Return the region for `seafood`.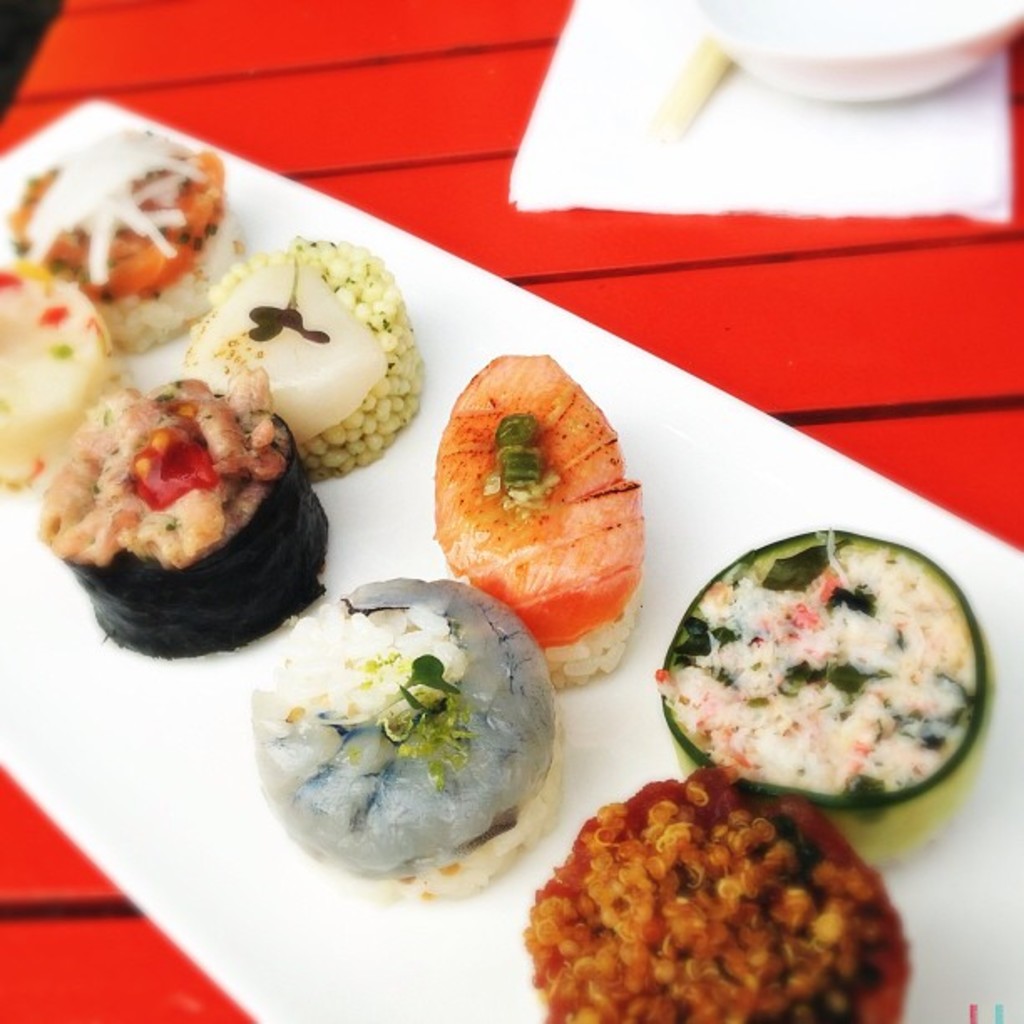
left=428, top=351, right=644, bottom=648.
